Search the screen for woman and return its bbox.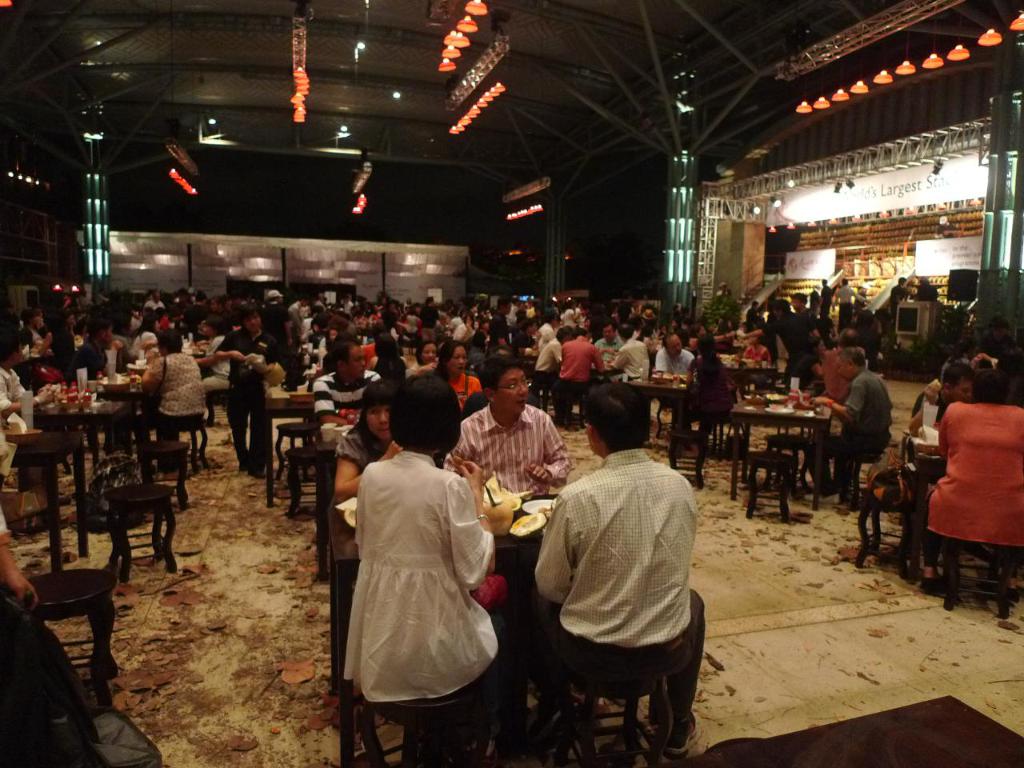
Found: detection(331, 378, 400, 501).
